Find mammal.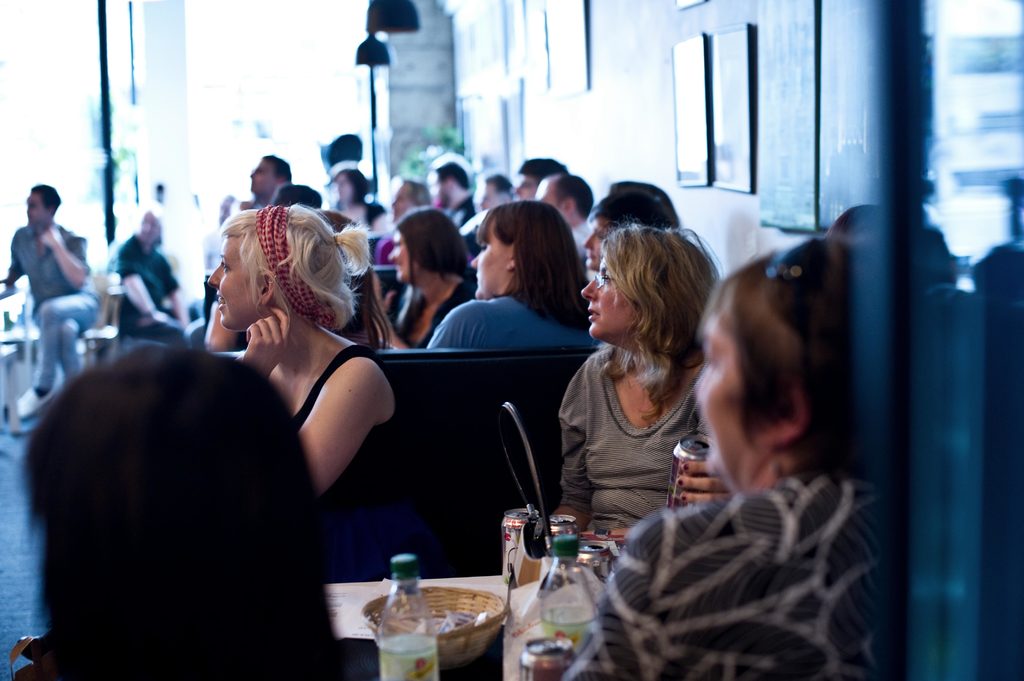
(left=569, top=236, right=880, bottom=680).
